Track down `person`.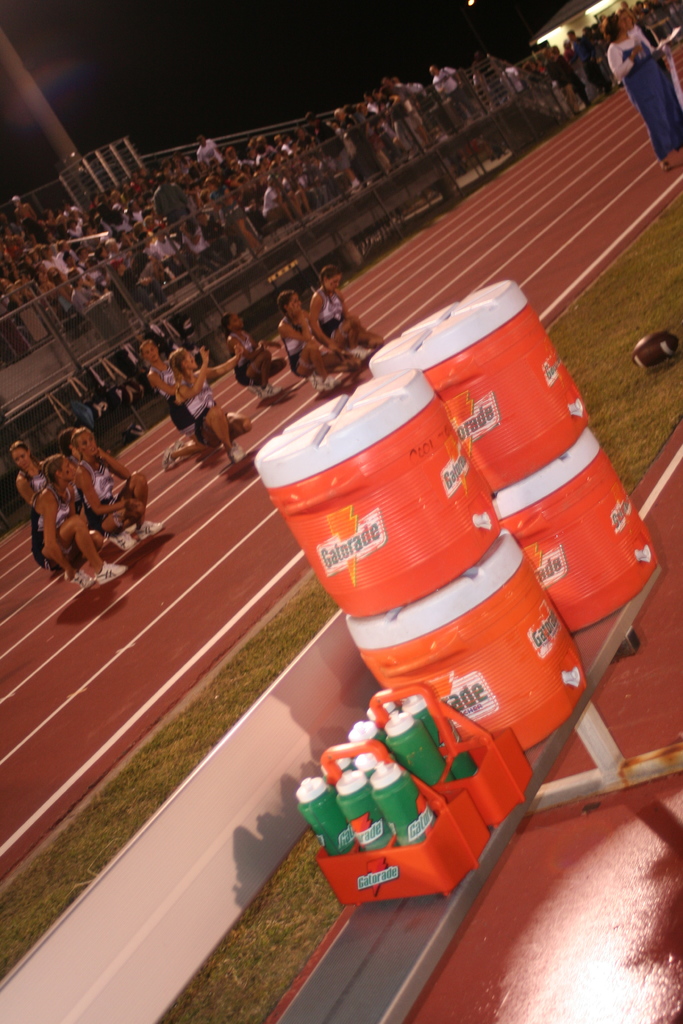
Tracked to left=620, top=0, right=682, bottom=102.
